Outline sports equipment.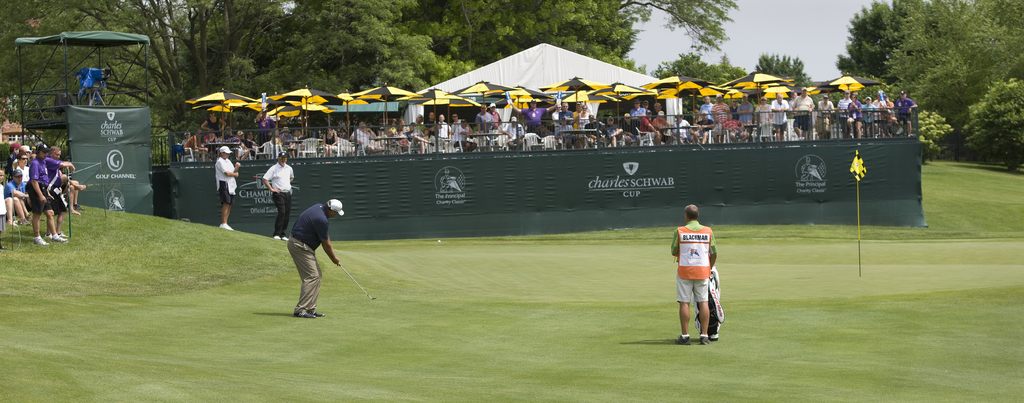
Outline: 339 267 373 299.
